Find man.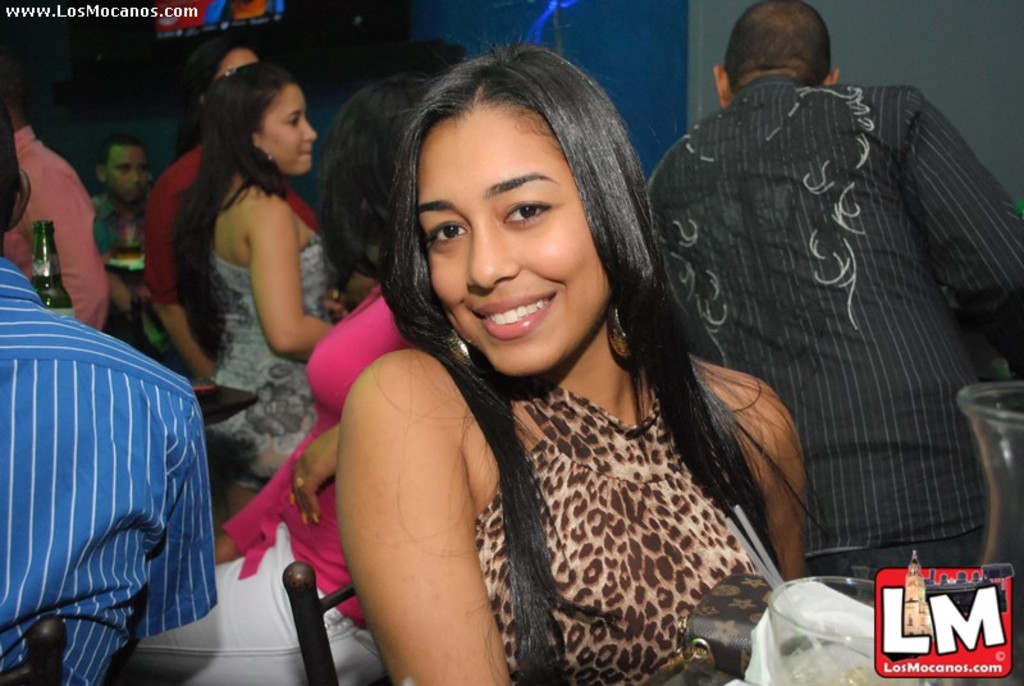
pyautogui.locateOnScreen(90, 137, 148, 311).
